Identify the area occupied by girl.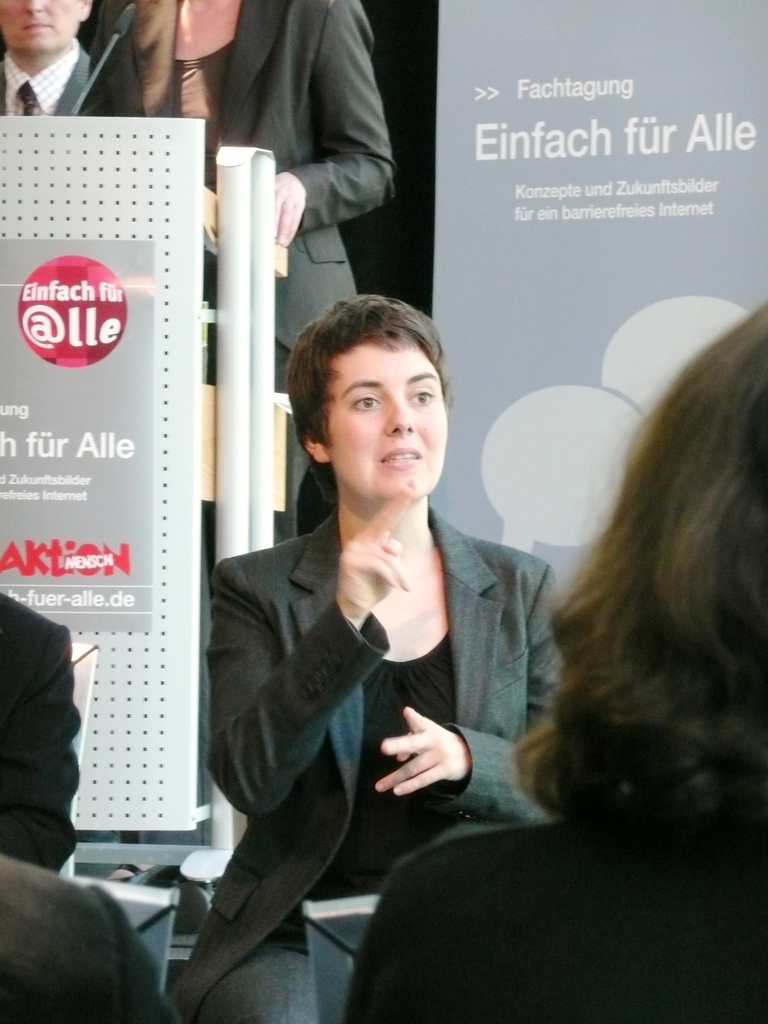
Area: (left=208, top=290, right=556, bottom=1023).
